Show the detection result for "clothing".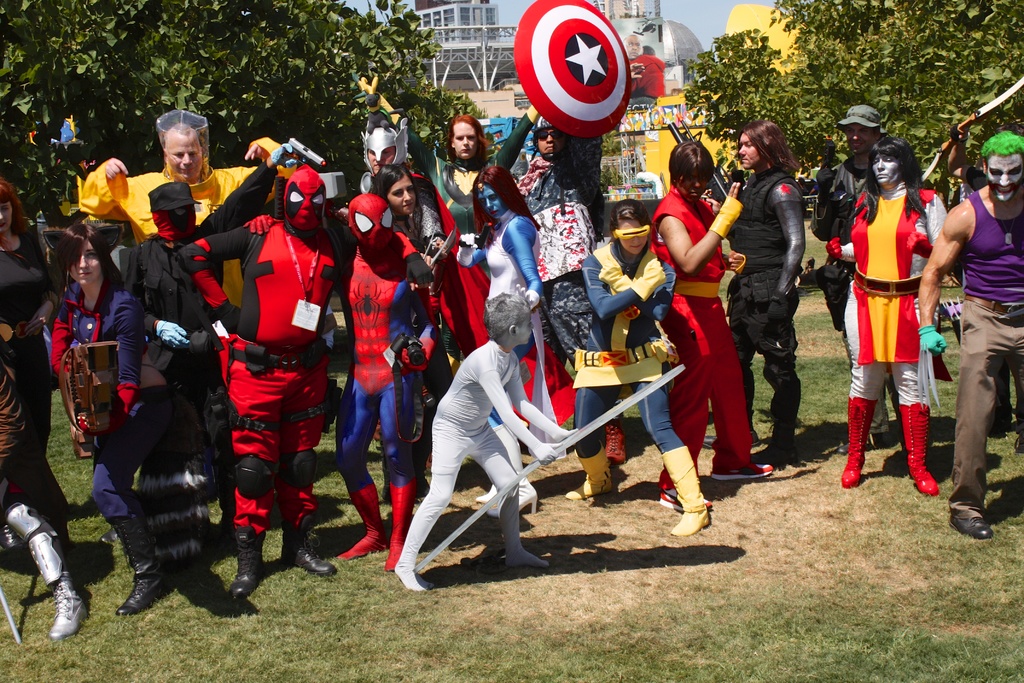
box=[116, 228, 234, 472].
